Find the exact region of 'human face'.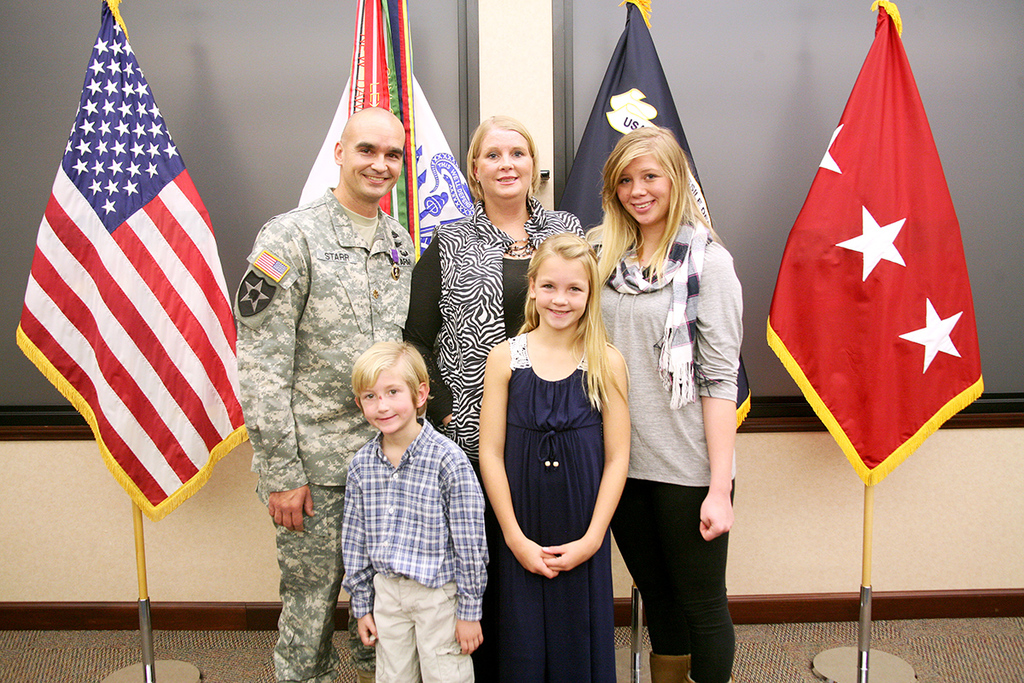
Exact region: detection(532, 254, 591, 330).
